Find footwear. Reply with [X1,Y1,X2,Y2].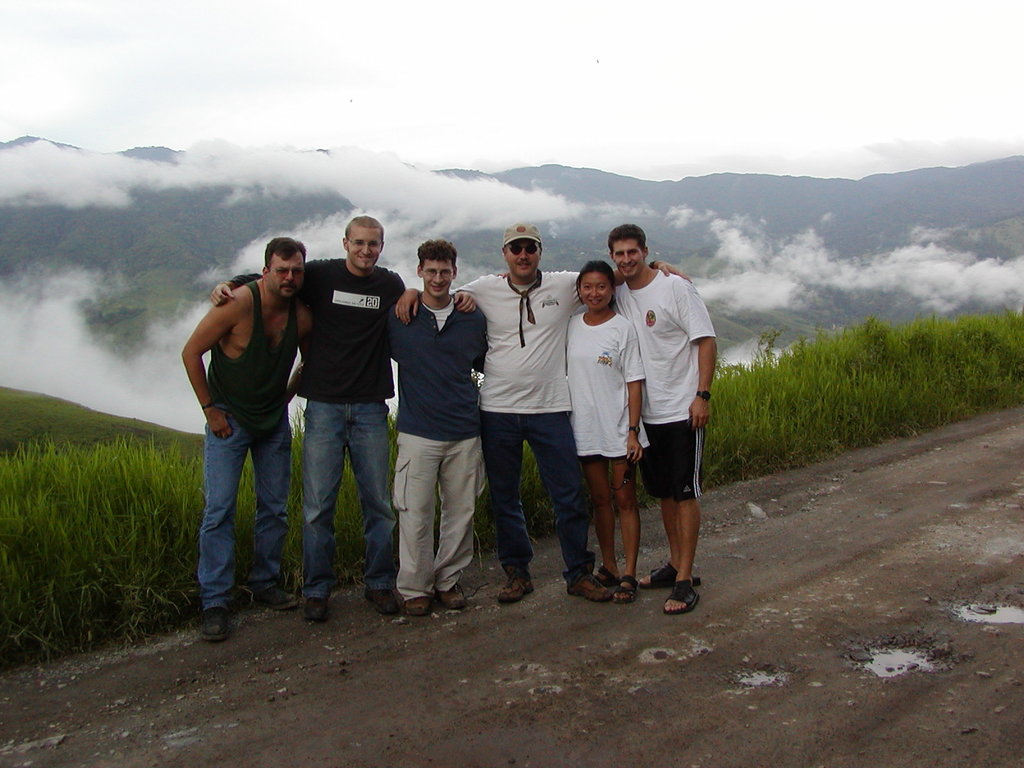
[407,594,432,612].
